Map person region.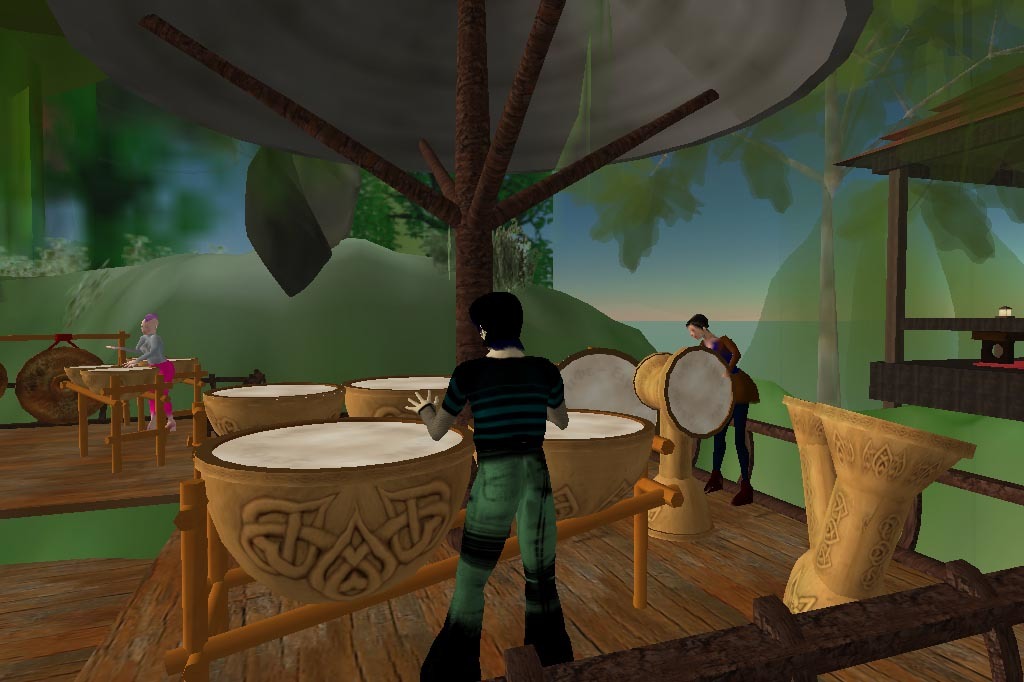
Mapped to l=685, t=312, r=769, b=498.
